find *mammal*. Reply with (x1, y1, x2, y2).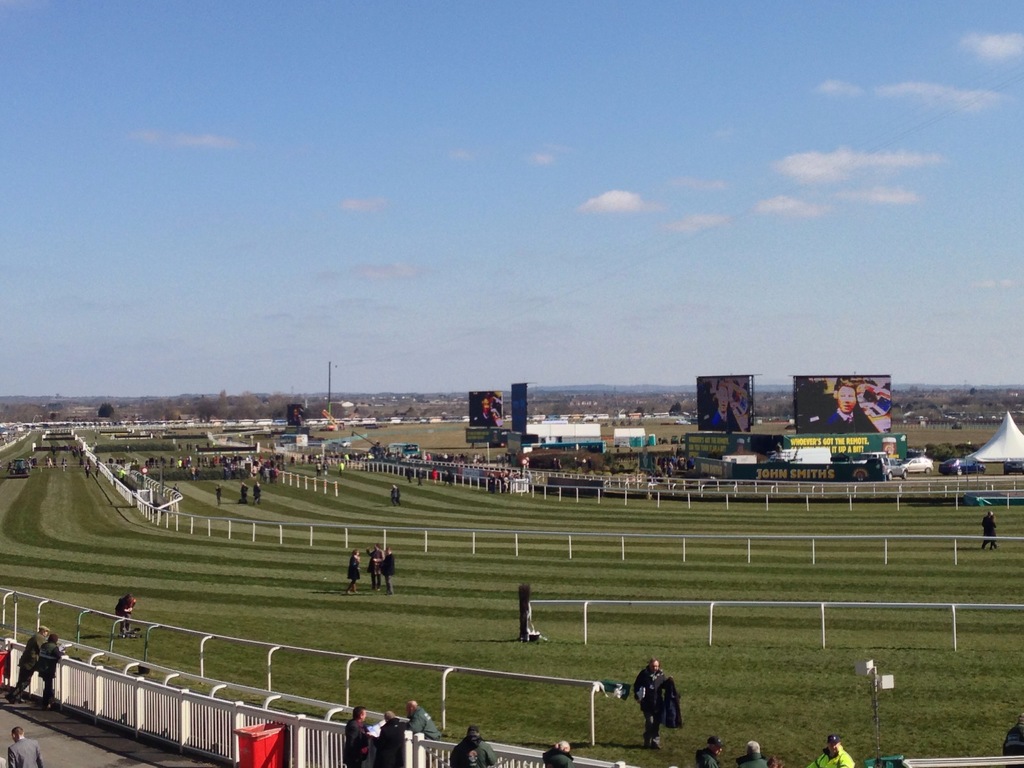
(1005, 713, 1022, 767).
